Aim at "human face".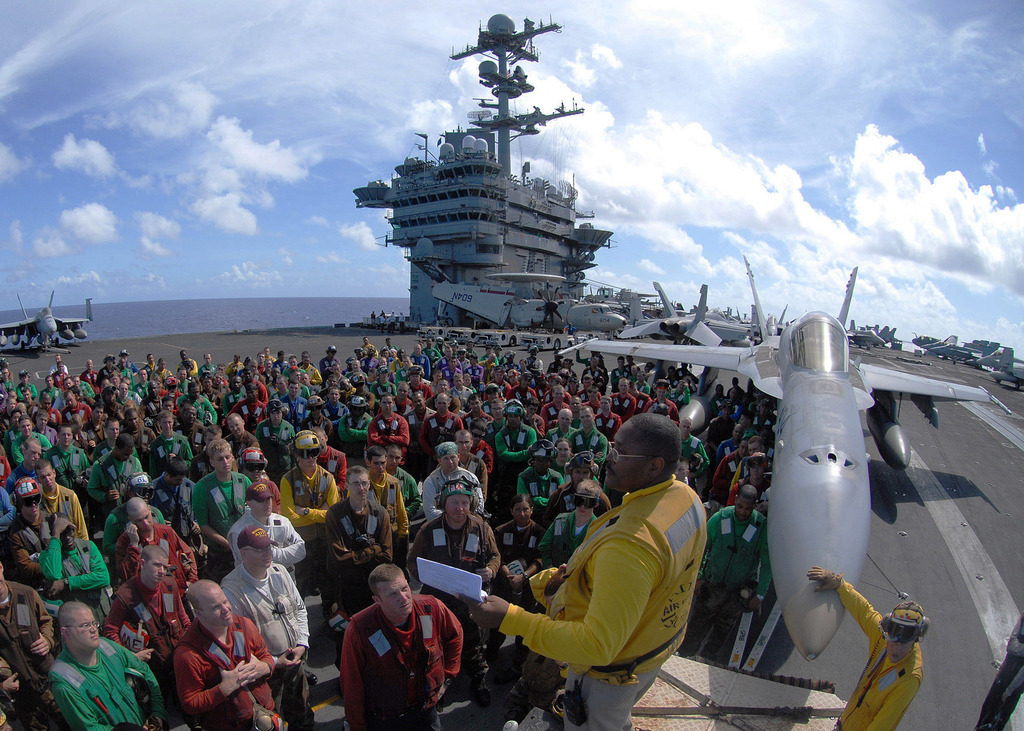
Aimed at box=[202, 378, 212, 389].
